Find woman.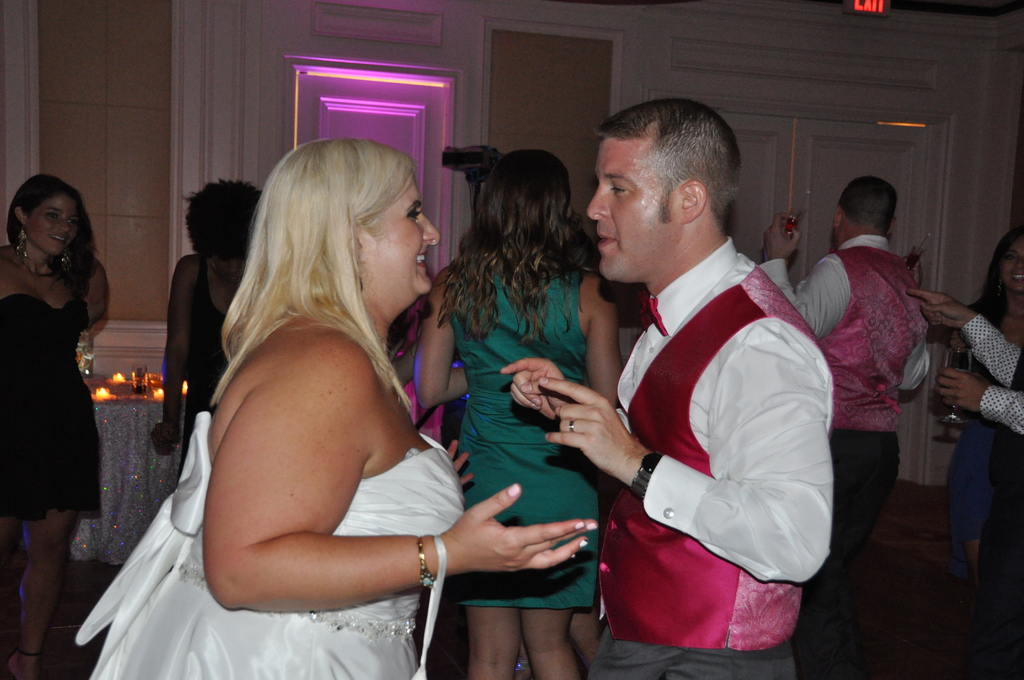
419,154,625,678.
